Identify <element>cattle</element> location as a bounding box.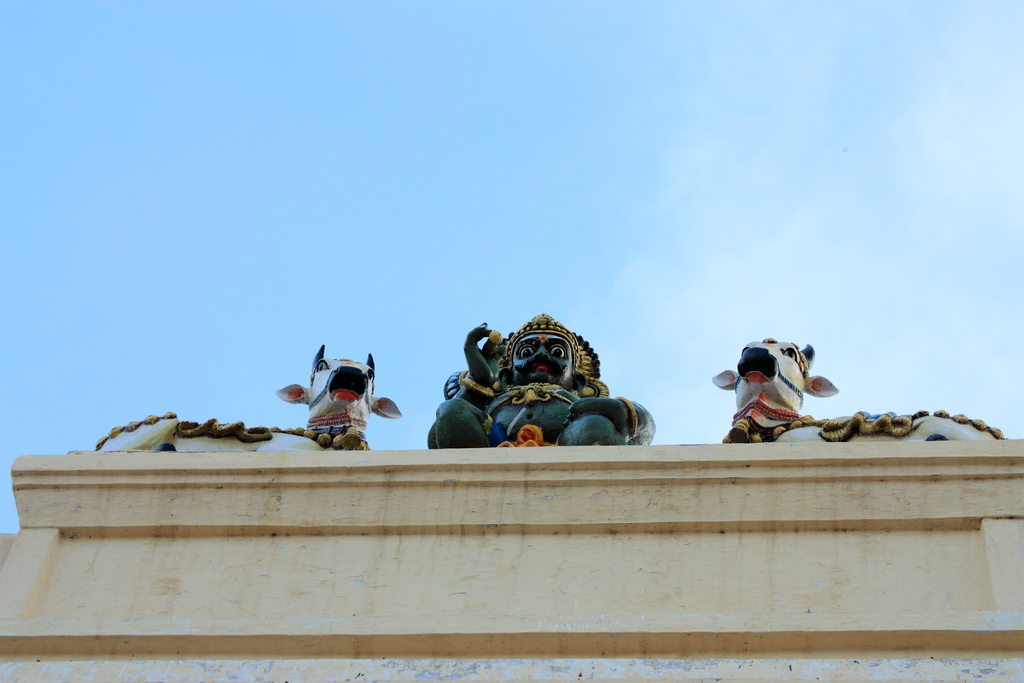
region(708, 336, 1004, 440).
